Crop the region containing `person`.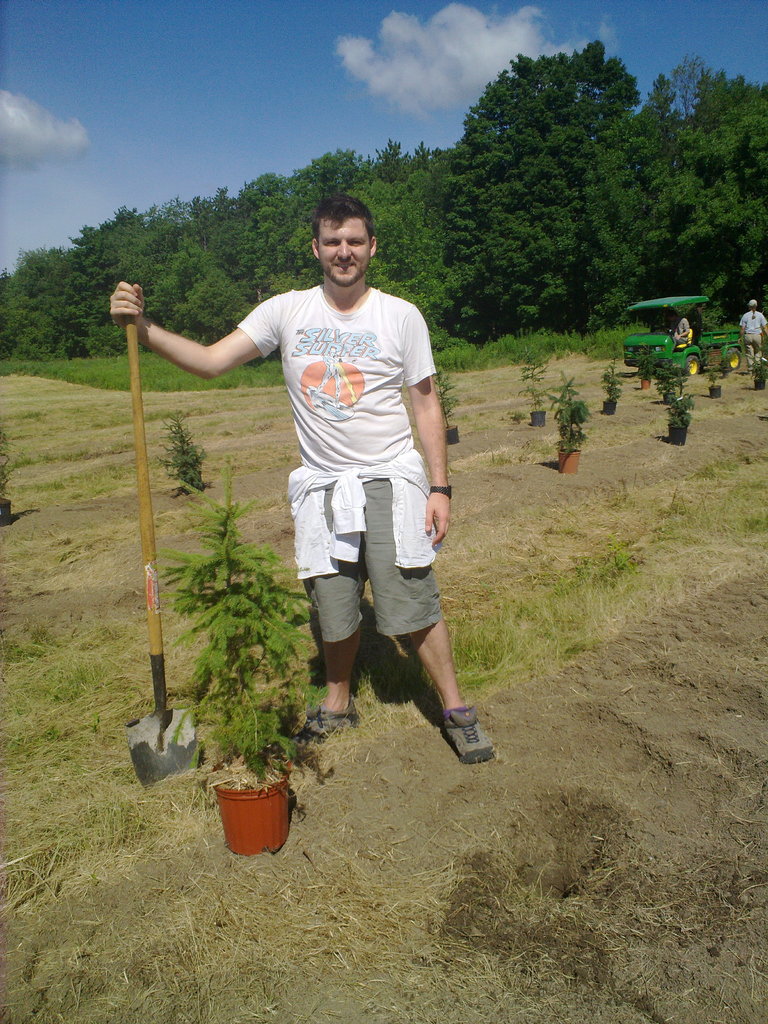
Crop region: <bbox>672, 310, 691, 346</bbox>.
